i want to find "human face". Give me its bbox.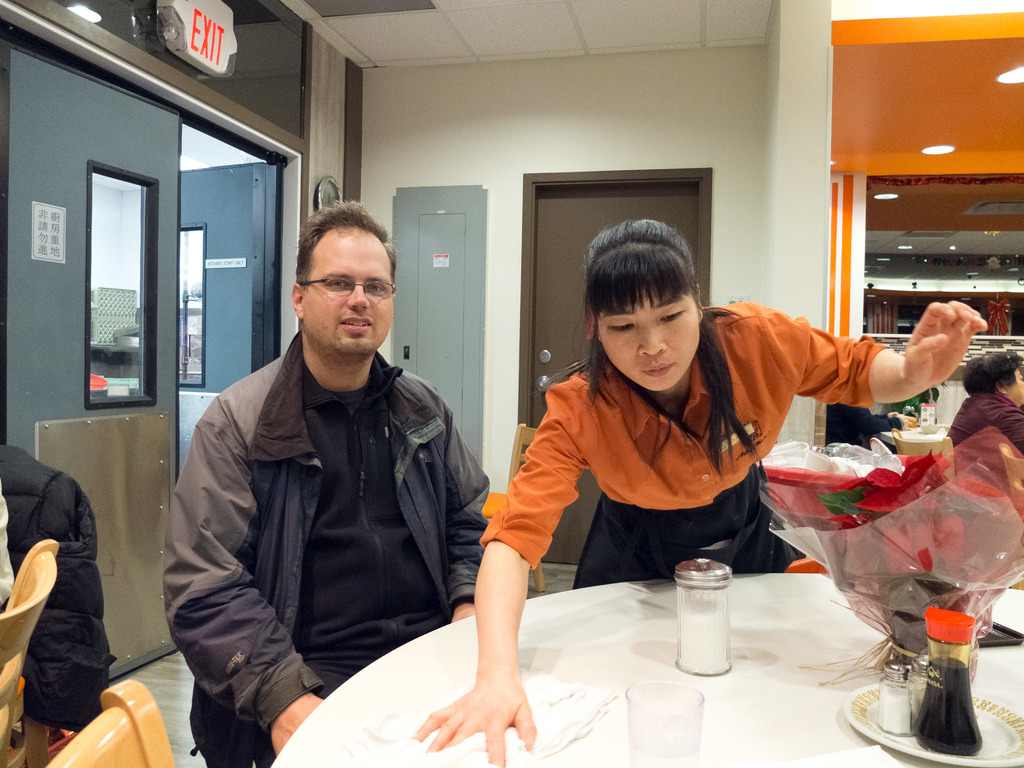
bbox=[1005, 369, 1023, 403].
